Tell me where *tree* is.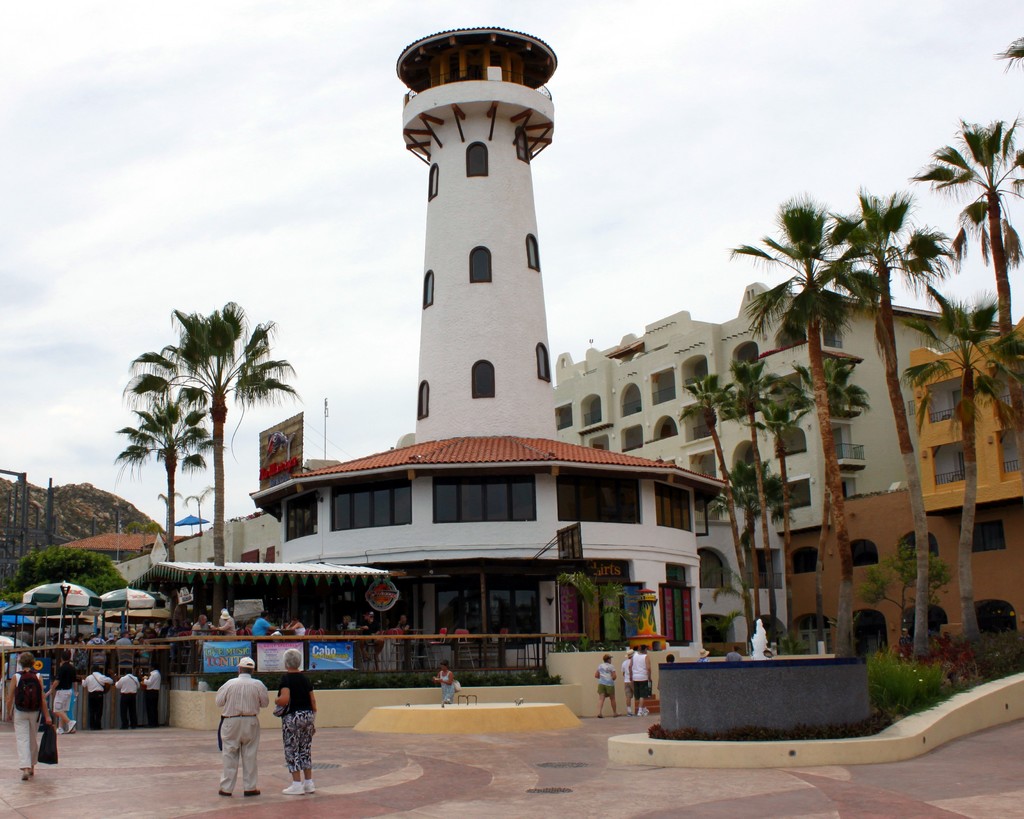
*tree* is at Rect(0, 544, 127, 601).
